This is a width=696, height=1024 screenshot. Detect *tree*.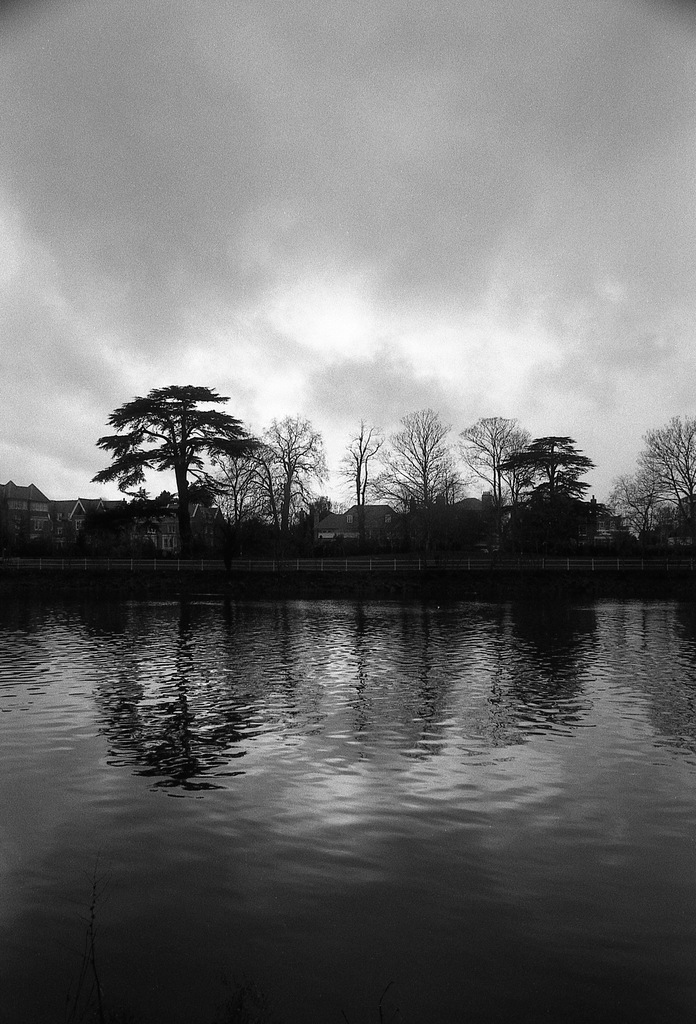
[x1=489, y1=429, x2=599, y2=560].
